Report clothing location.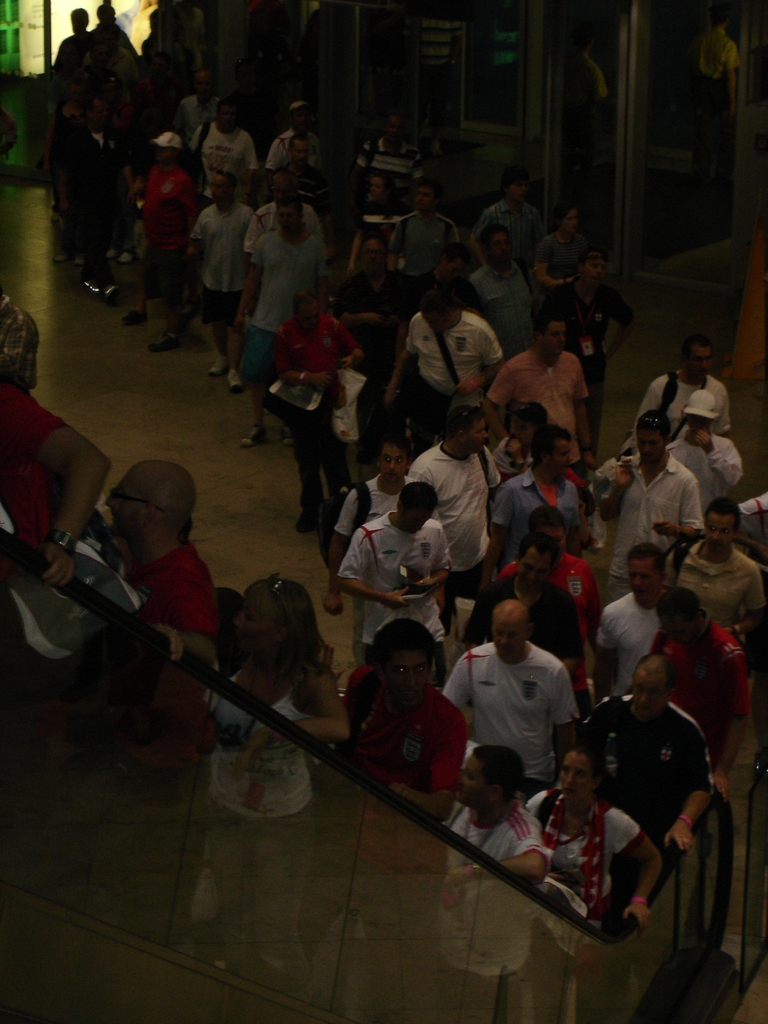
Report: {"left": 326, "top": 273, "right": 408, "bottom": 454}.
